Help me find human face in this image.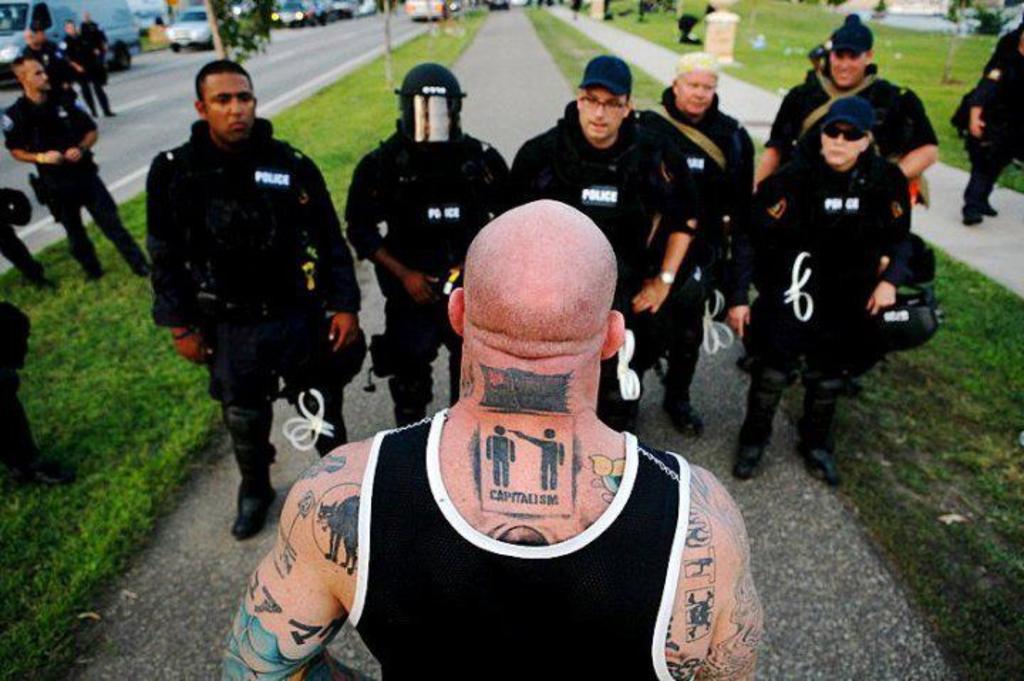
Found it: left=199, top=71, right=252, bottom=136.
